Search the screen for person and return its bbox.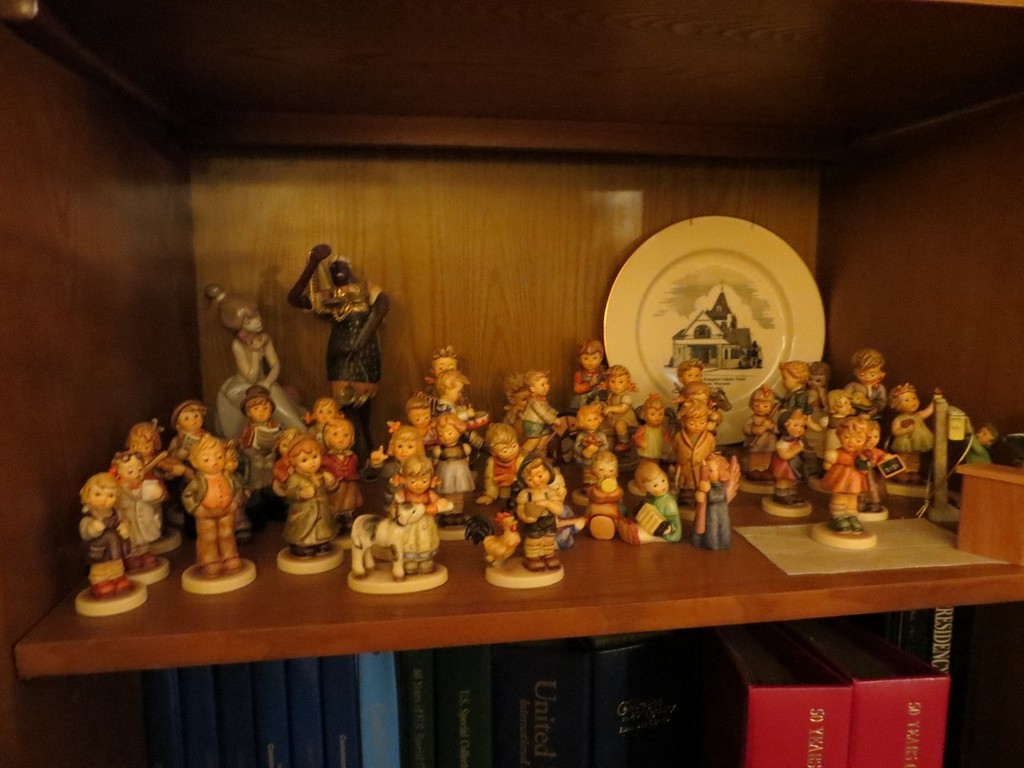
Found: [849, 346, 890, 416].
